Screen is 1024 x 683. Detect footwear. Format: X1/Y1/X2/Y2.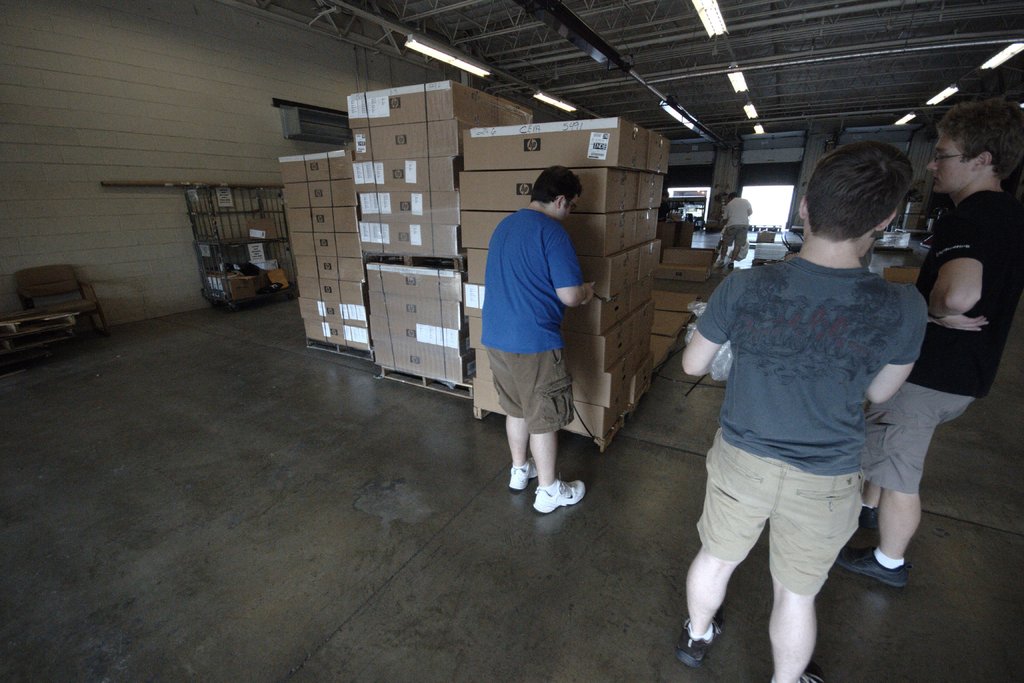
531/479/585/514.
